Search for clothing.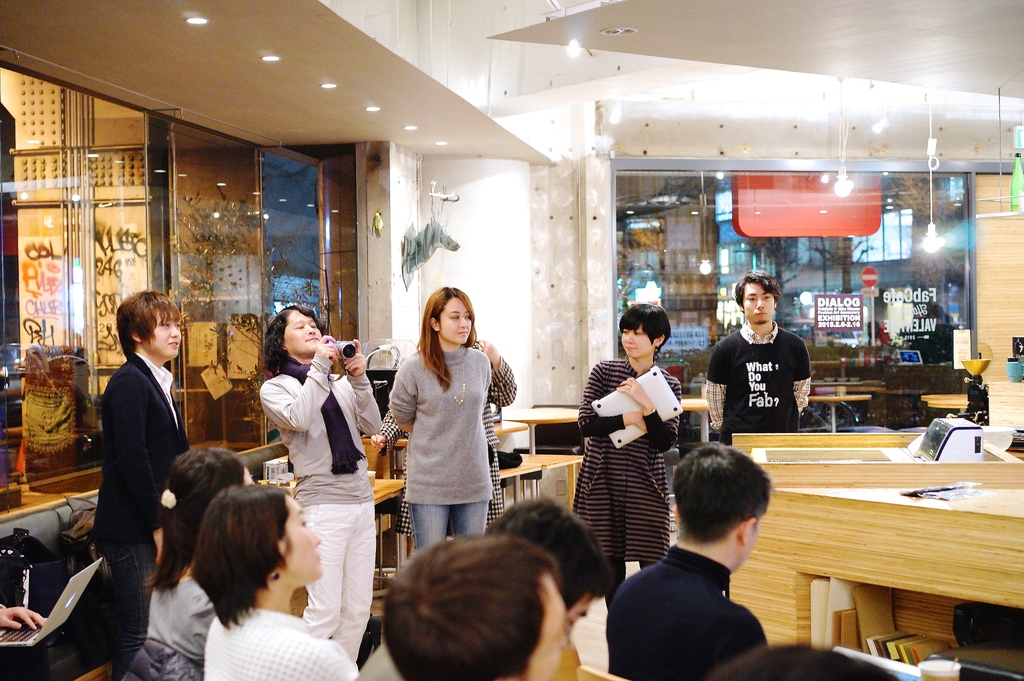
Found at box(578, 355, 679, 598).
